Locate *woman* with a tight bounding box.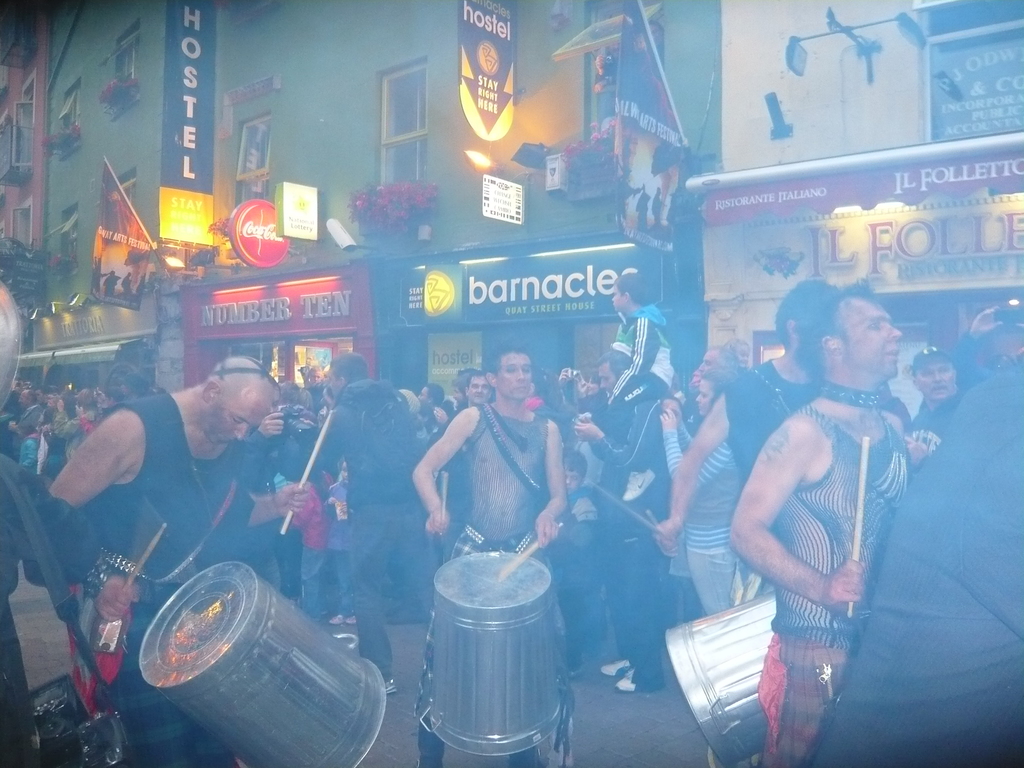
[651,367,741,628].
